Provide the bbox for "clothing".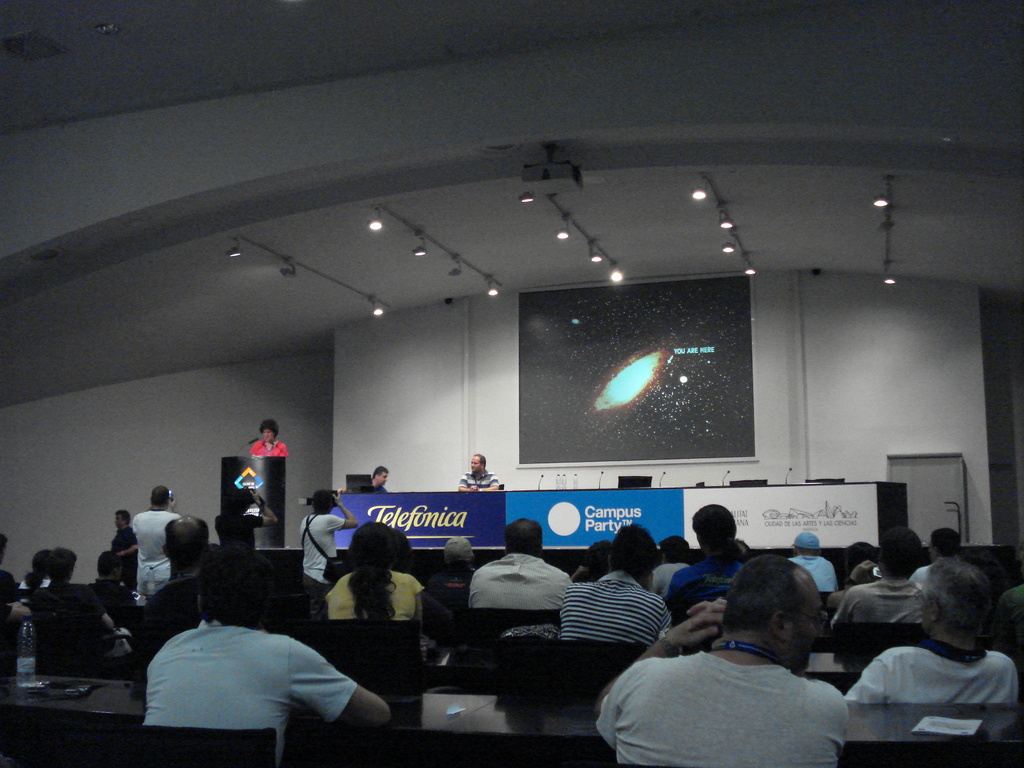
l=21, t=573, r=58, b=599.
